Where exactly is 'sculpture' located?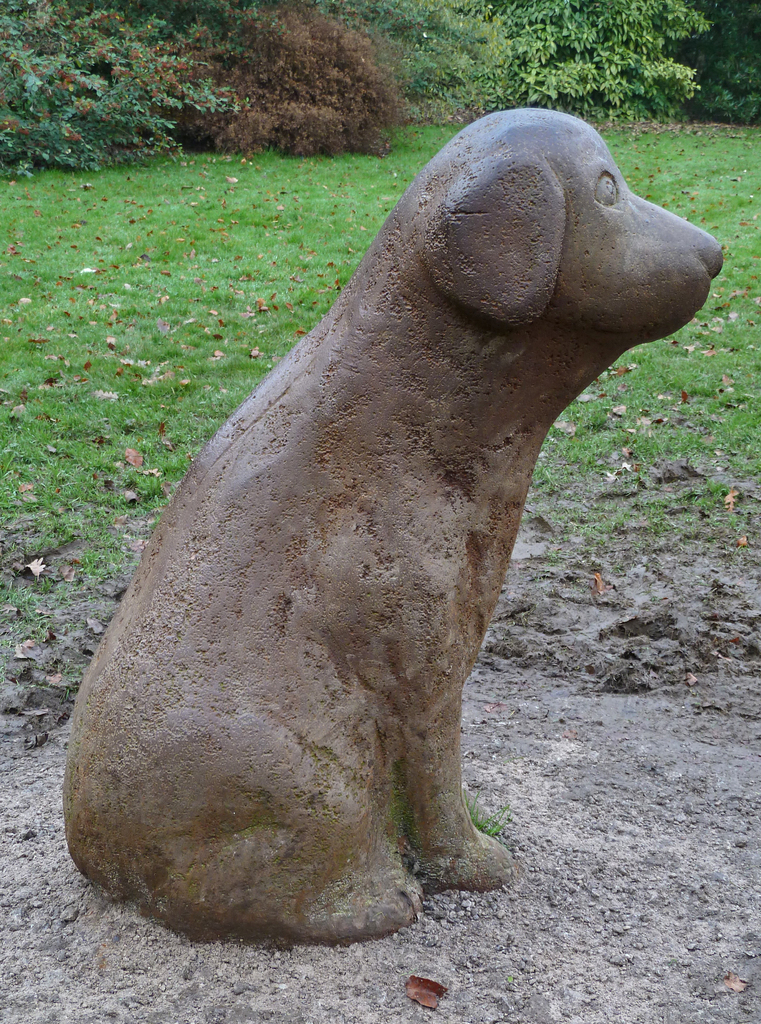
Its bounding box is 62,117,714,947.
